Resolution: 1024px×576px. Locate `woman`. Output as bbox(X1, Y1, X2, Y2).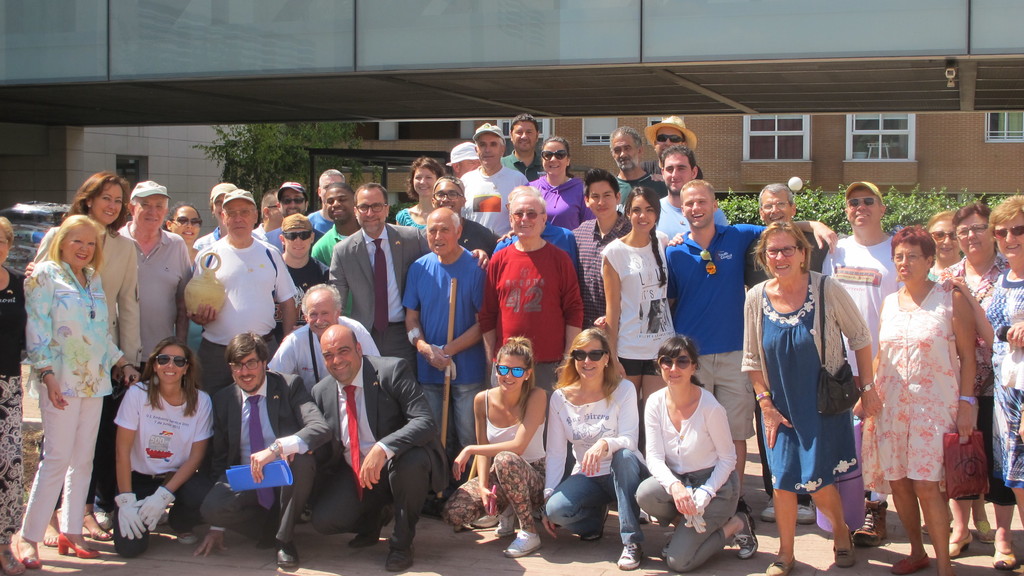
bbox(0, 216, 29, 565).
